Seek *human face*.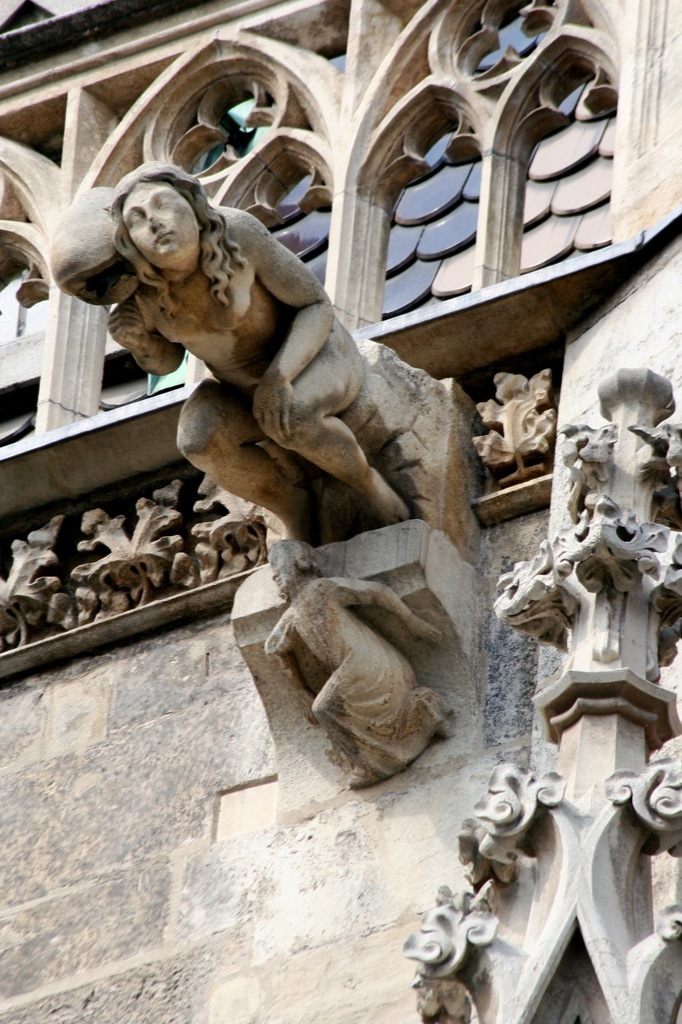
[119, 182, 203, 271].
